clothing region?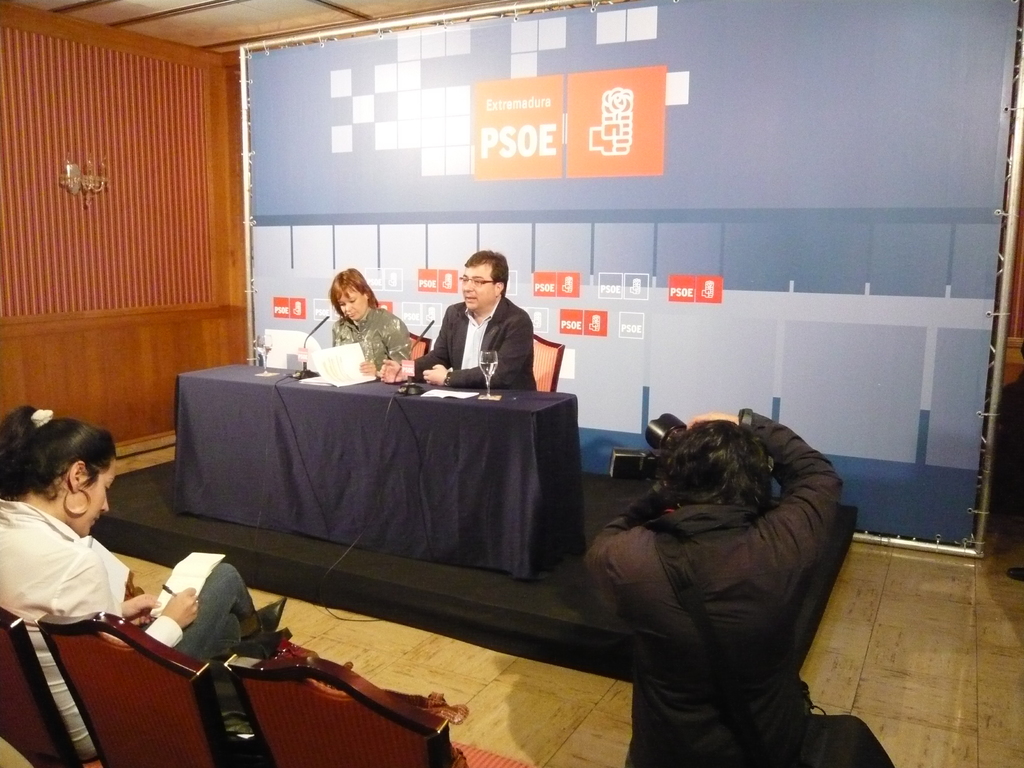
(432,278,550,397)
